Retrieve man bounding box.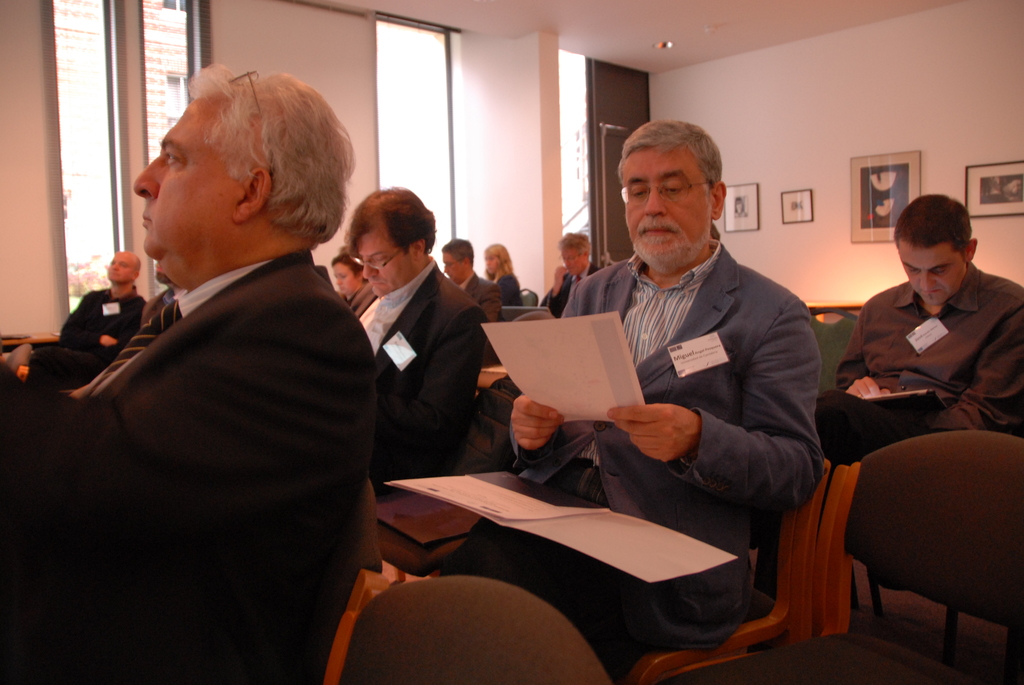
Bounding box: left=439, top=236, right=504, bottom=327.
